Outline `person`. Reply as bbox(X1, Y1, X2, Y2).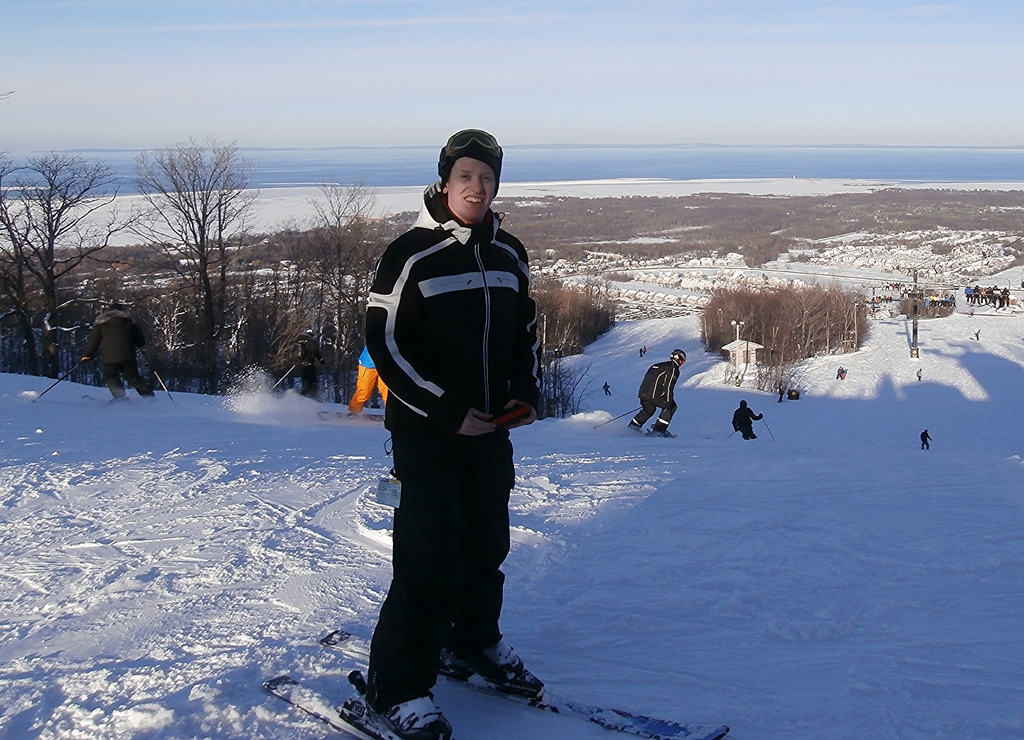
bbox(81, 303, 158, 405).
